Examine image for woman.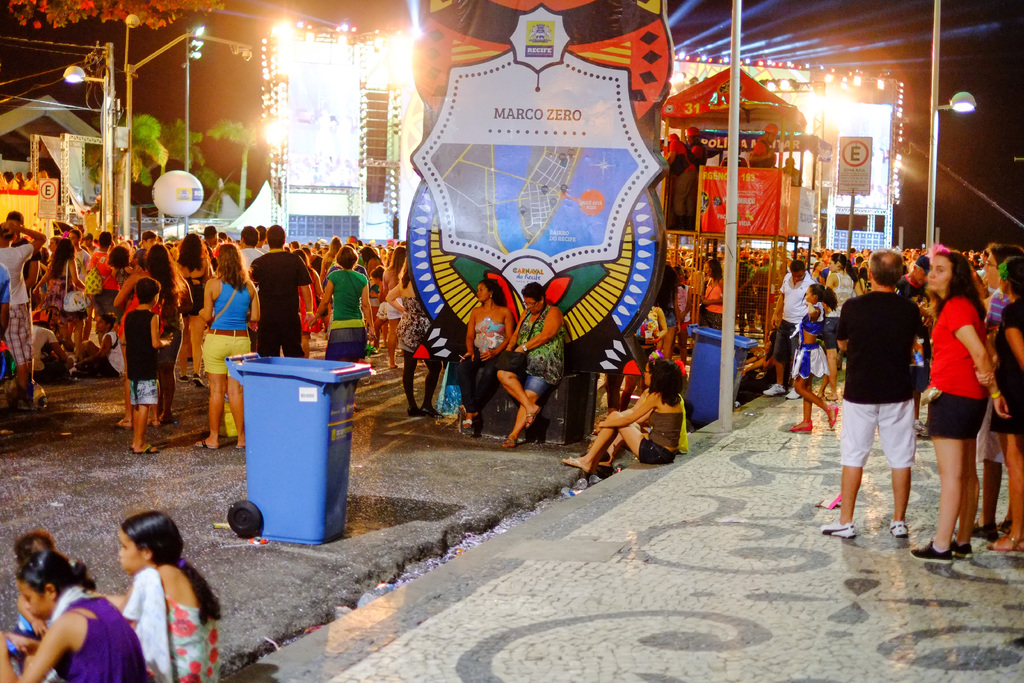
Examination result: [x1=195, y1=243, x2=260, y2=447].
